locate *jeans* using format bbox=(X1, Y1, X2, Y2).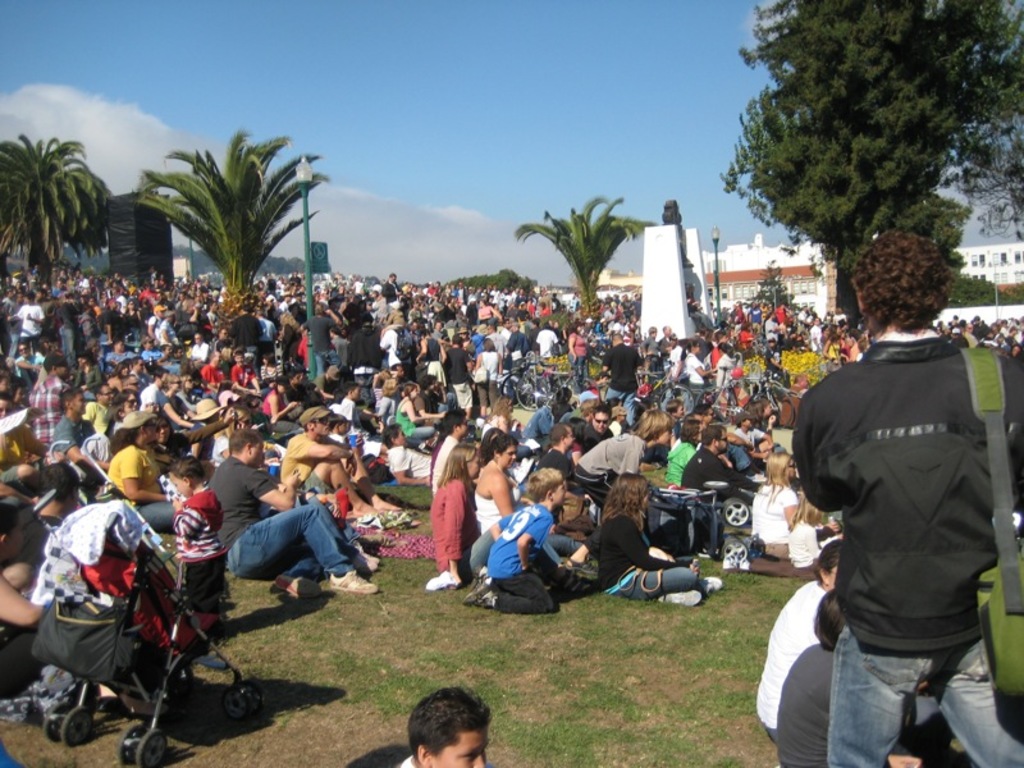
bbox=(545, 536, 579, 562).
